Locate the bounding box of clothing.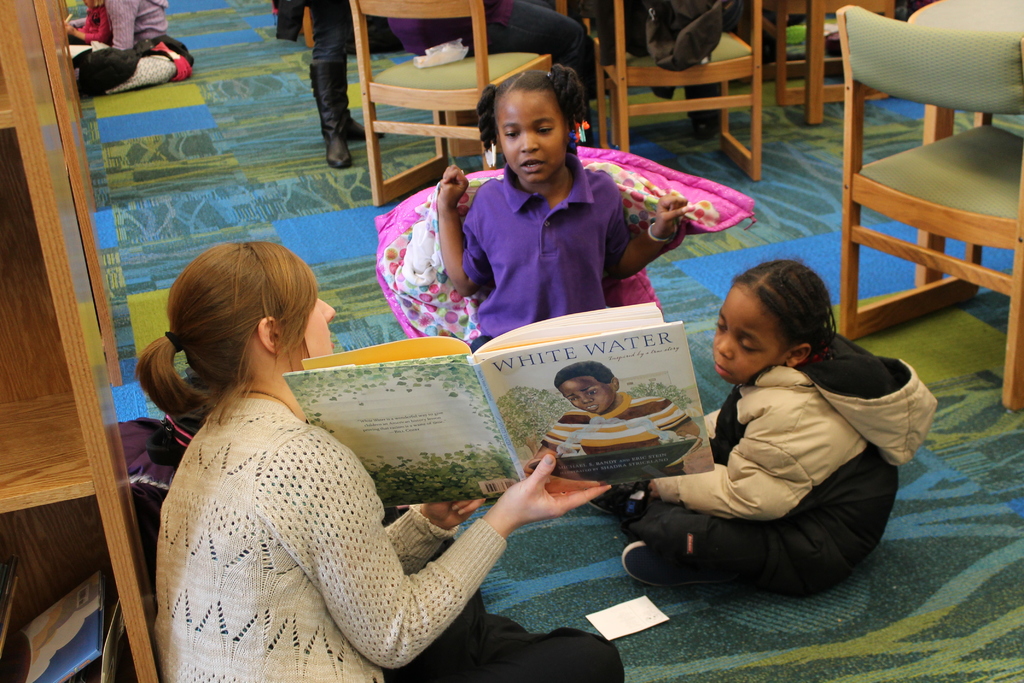
Bounding box: 67 0 112 48.
